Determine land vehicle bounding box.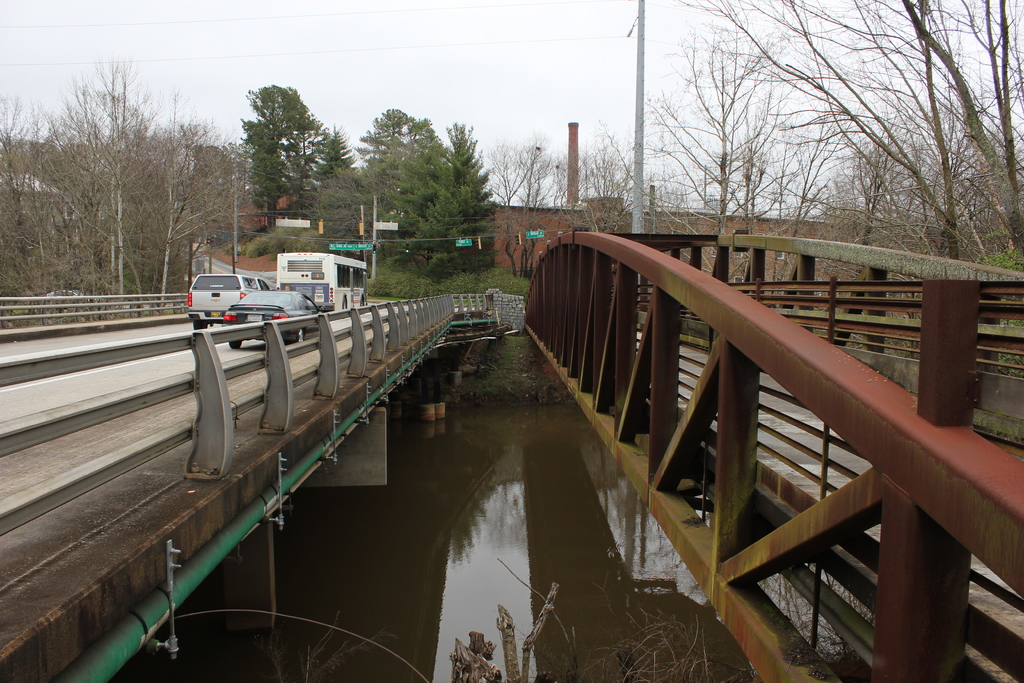
Determined: 163 259 270 326.
